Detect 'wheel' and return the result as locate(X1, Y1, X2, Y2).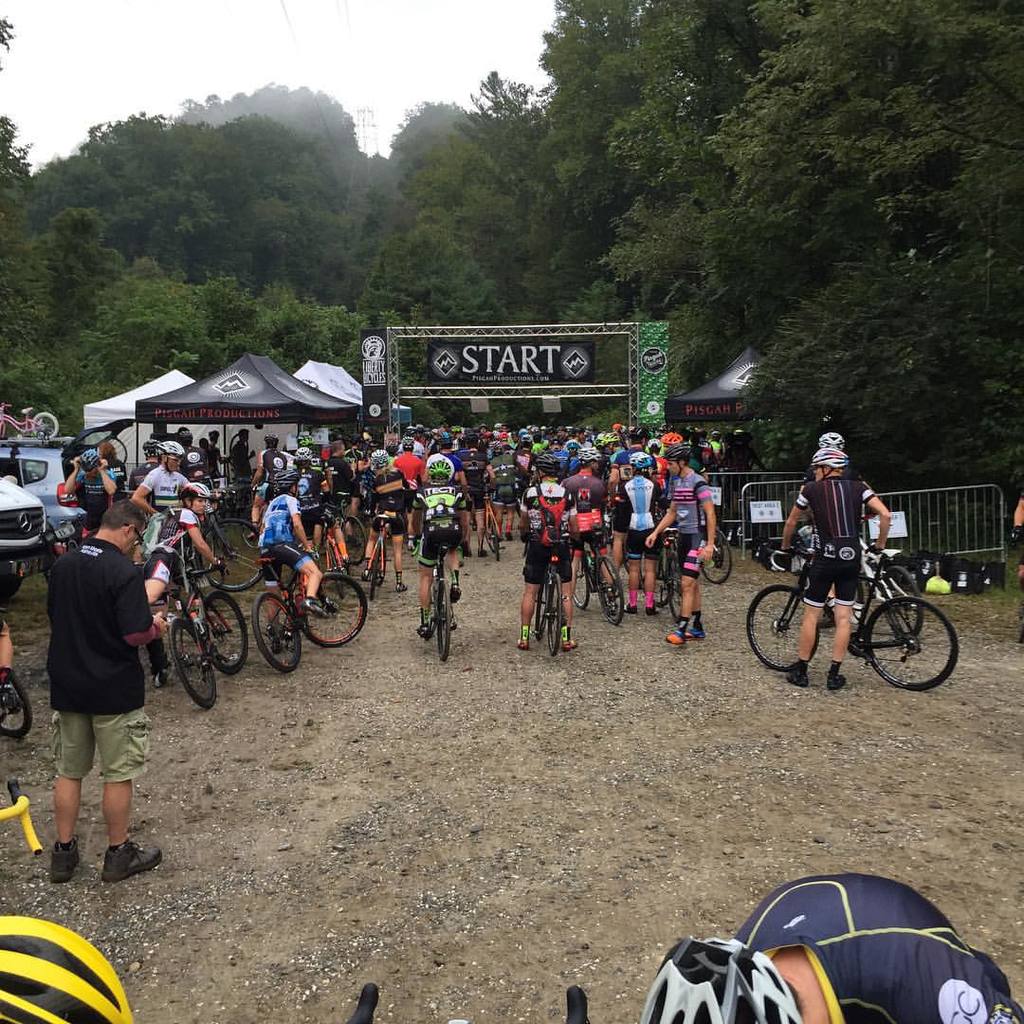
locate(0, 665, 38, 742).
